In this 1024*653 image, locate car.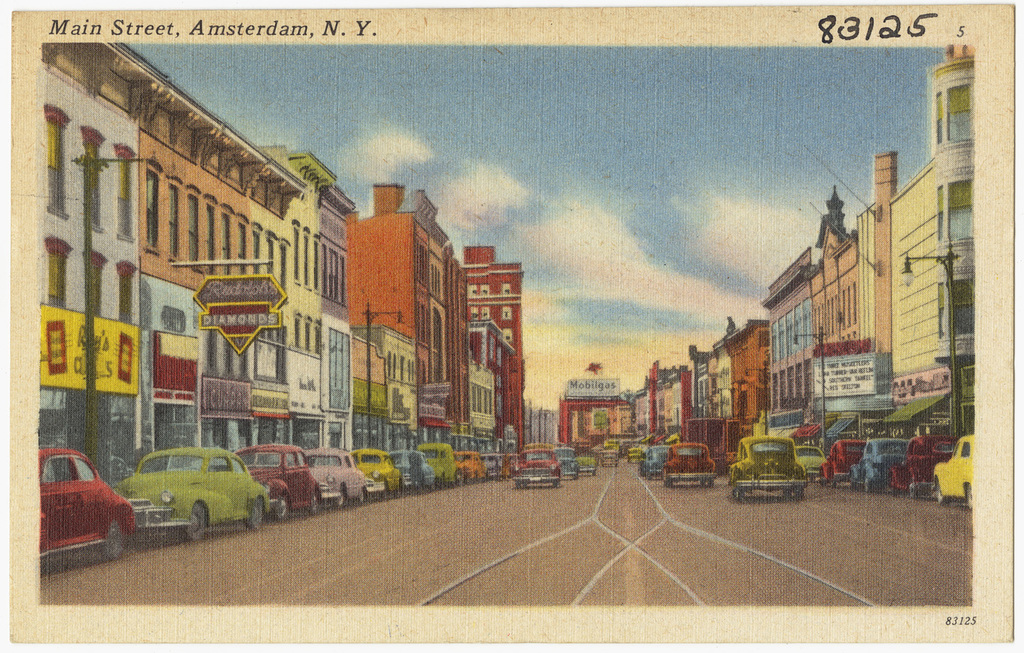
Bounding box: region(930, 434, 975, 508).
